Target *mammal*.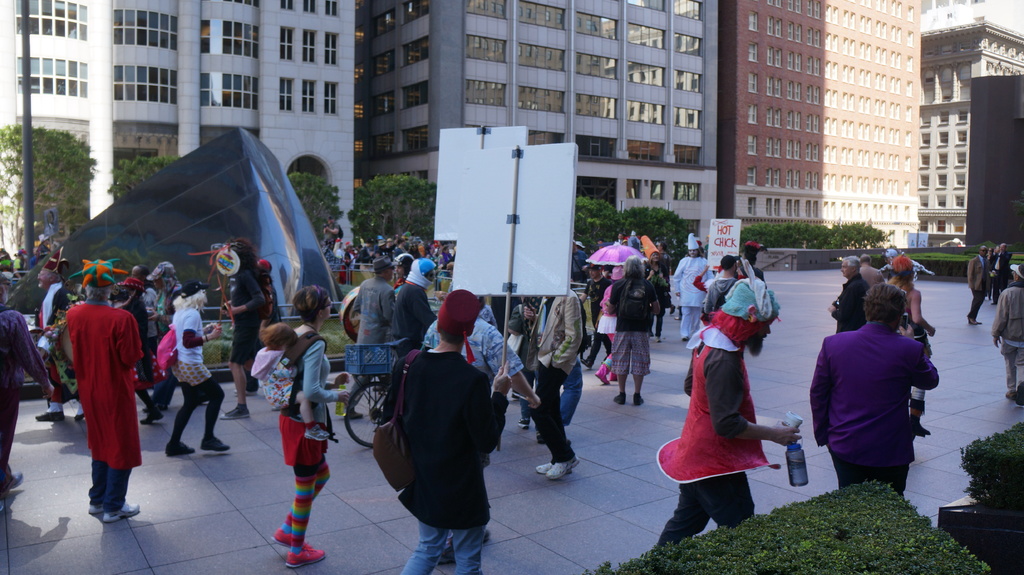
Target region: BBox(66, 258, 146, 529).
